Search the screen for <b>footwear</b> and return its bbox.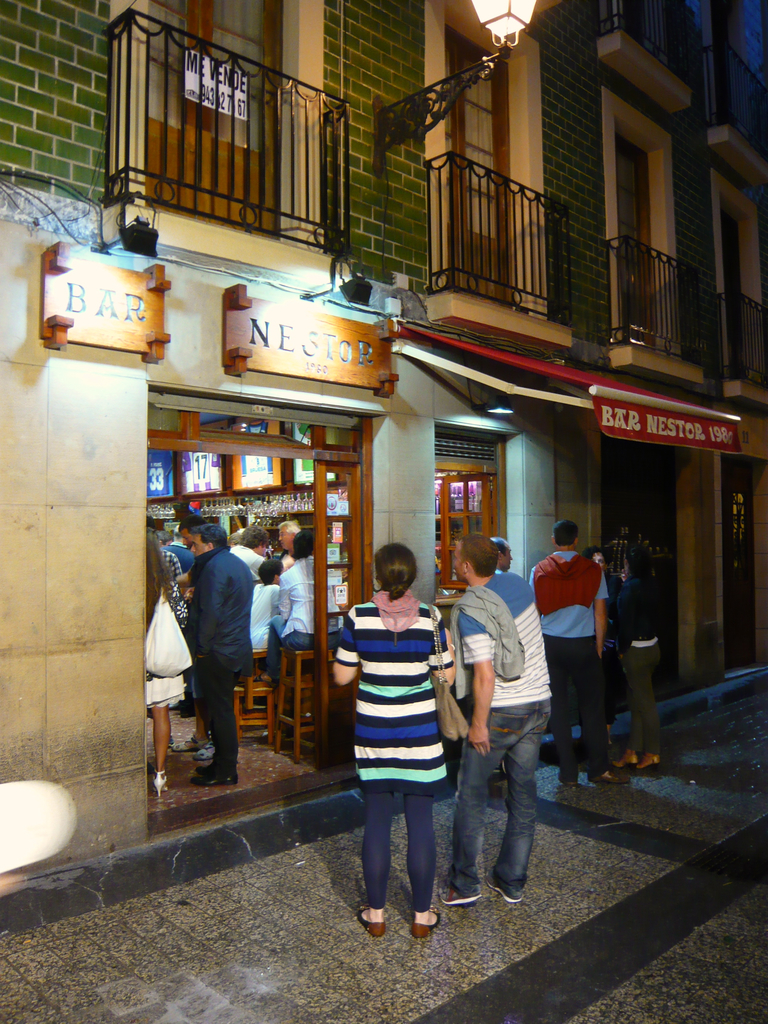
Found: Rect(641, 755, 662, 764).
